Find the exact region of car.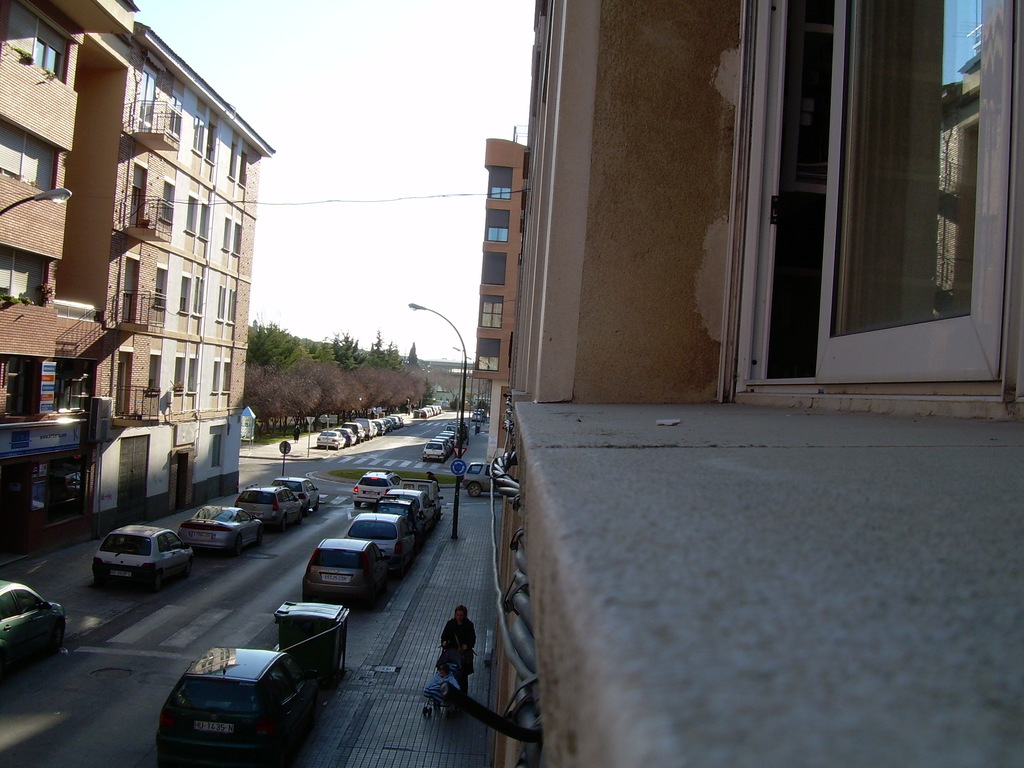
Exact region: x1=273, y1=474, x2=321, y2=516.
